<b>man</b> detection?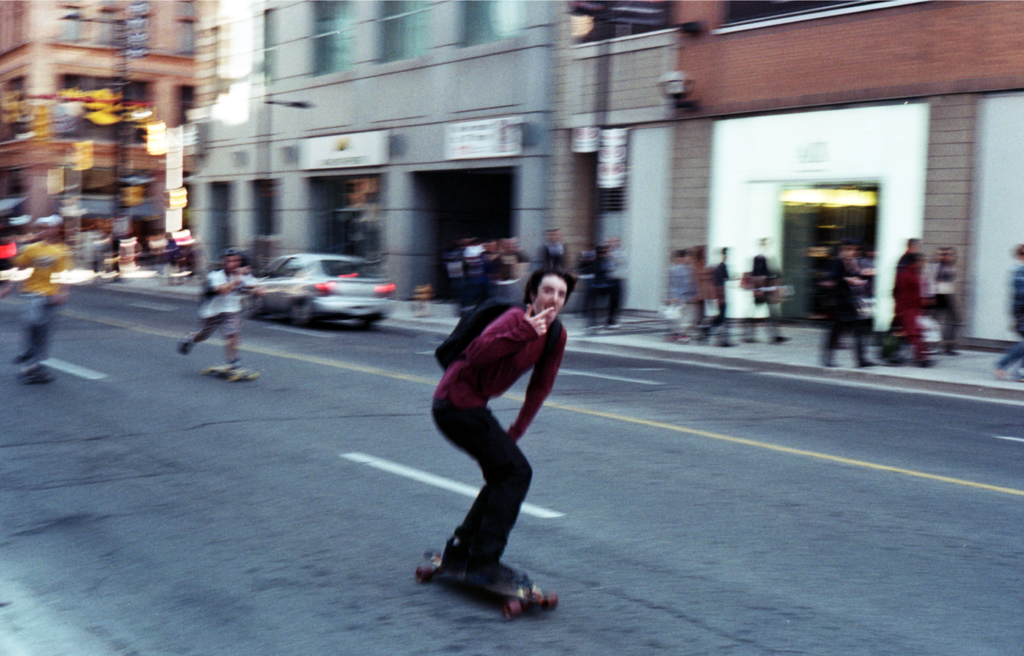
x1=0, y1=210, x2=70, y2=381
